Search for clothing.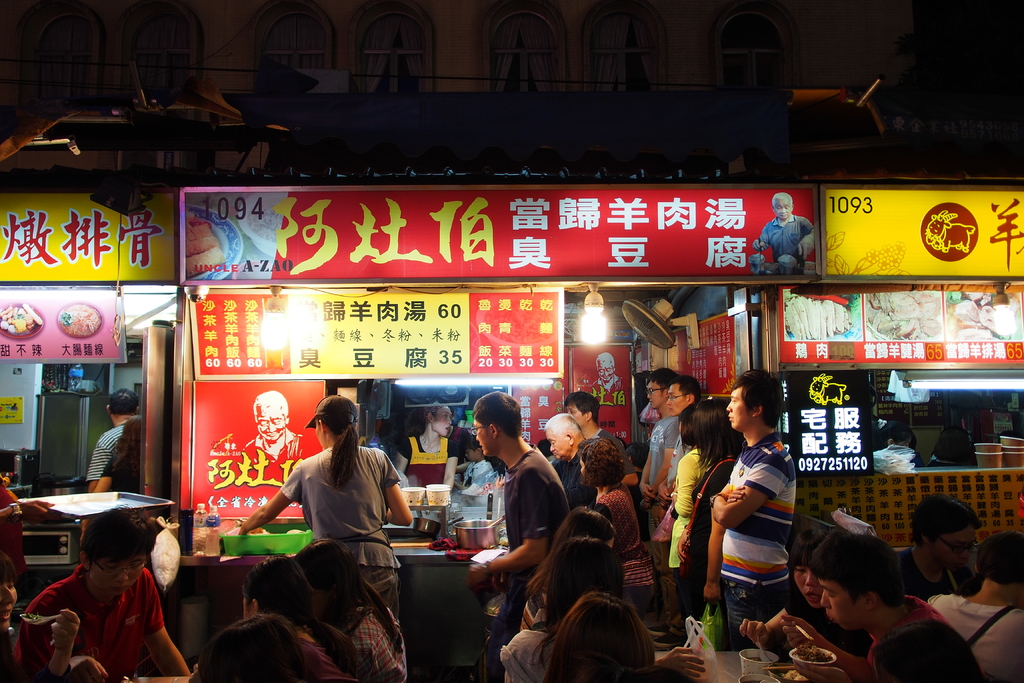
Found at left=0, top=628, right=70, bottom=682.
